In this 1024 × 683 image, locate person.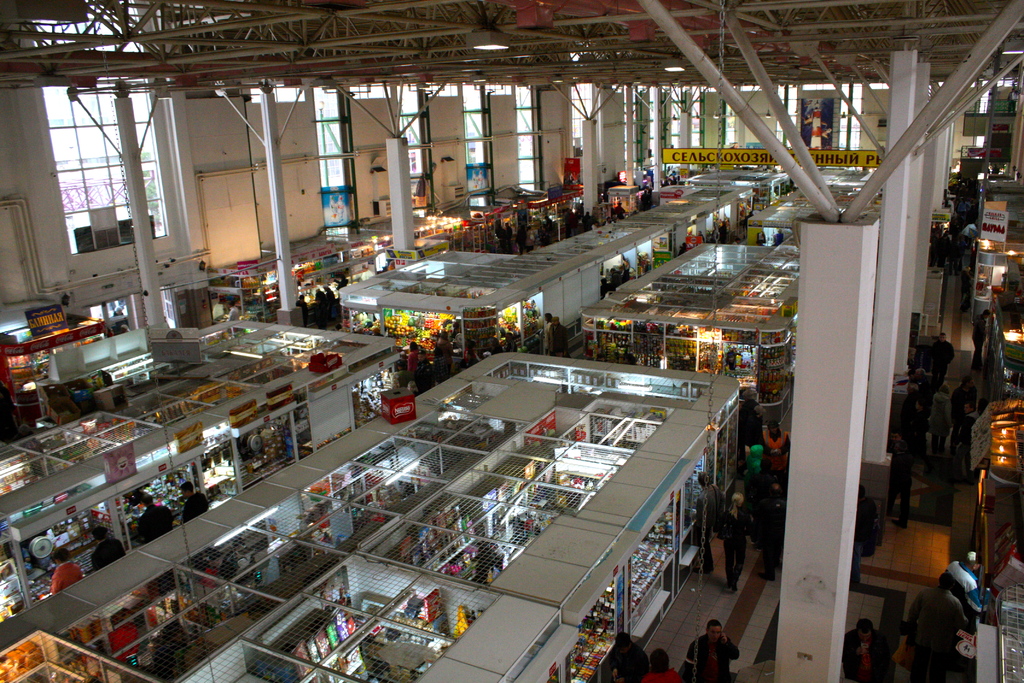
Bounding box: Rect(94, 526, 130, 567).
